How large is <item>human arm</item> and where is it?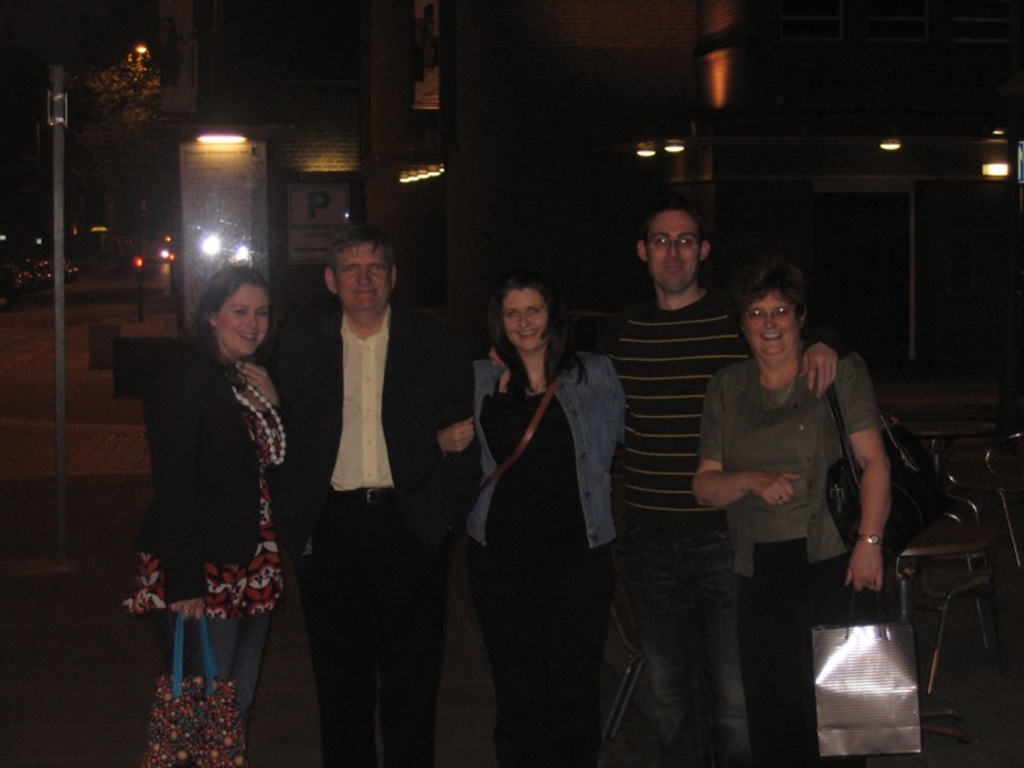
Bounding box: <box>852,398,914,589</box>.
